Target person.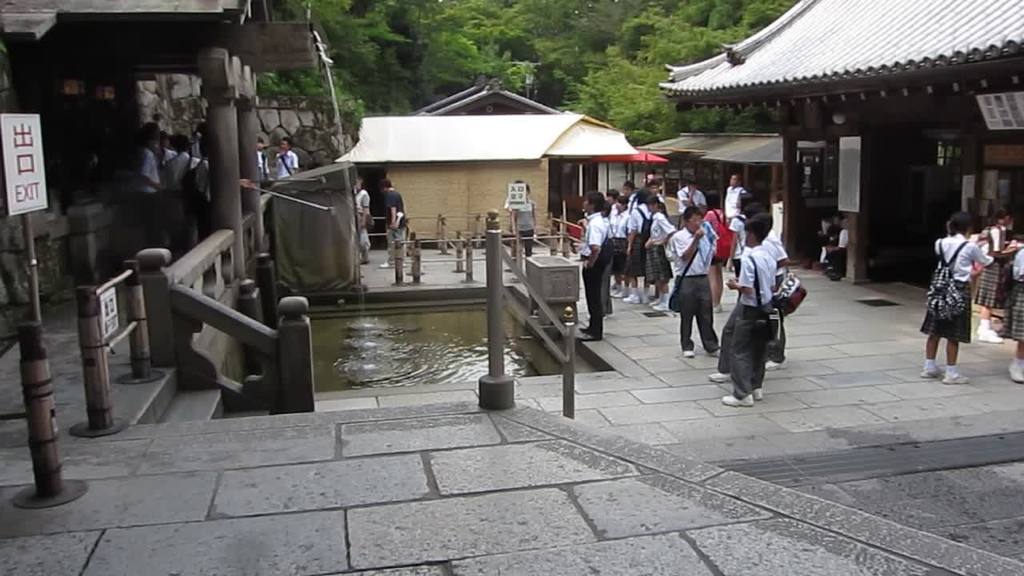
Target region: Rect(918, 212, 1001, 386).
